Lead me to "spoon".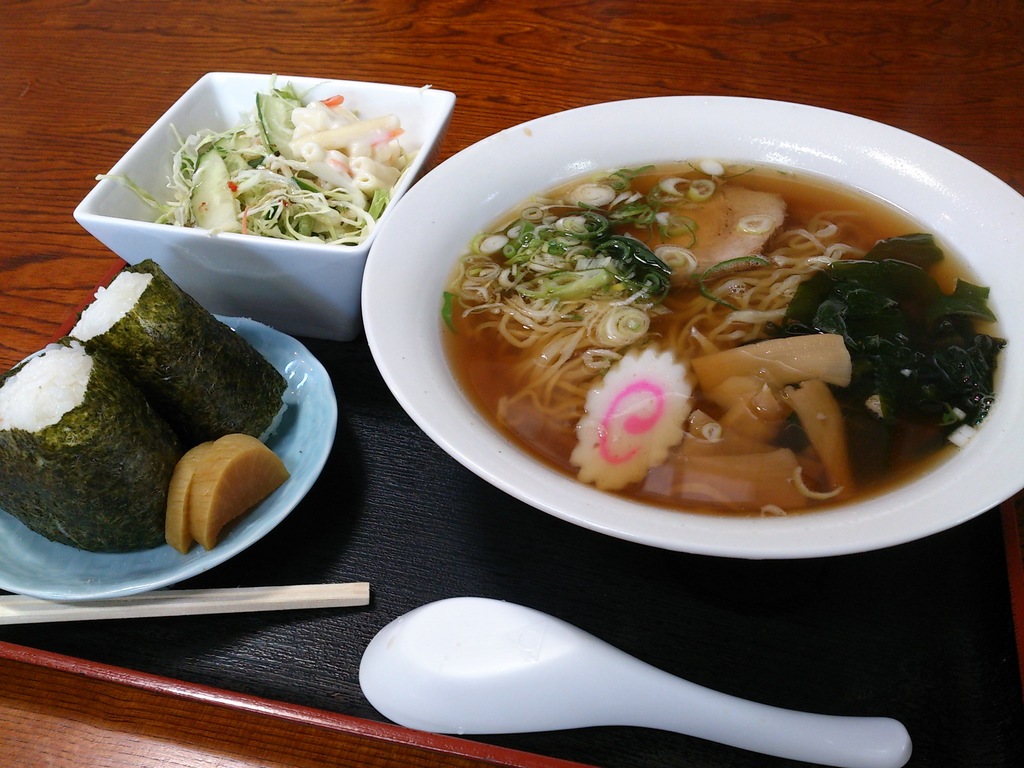
Lead to (360,596,914,767).
